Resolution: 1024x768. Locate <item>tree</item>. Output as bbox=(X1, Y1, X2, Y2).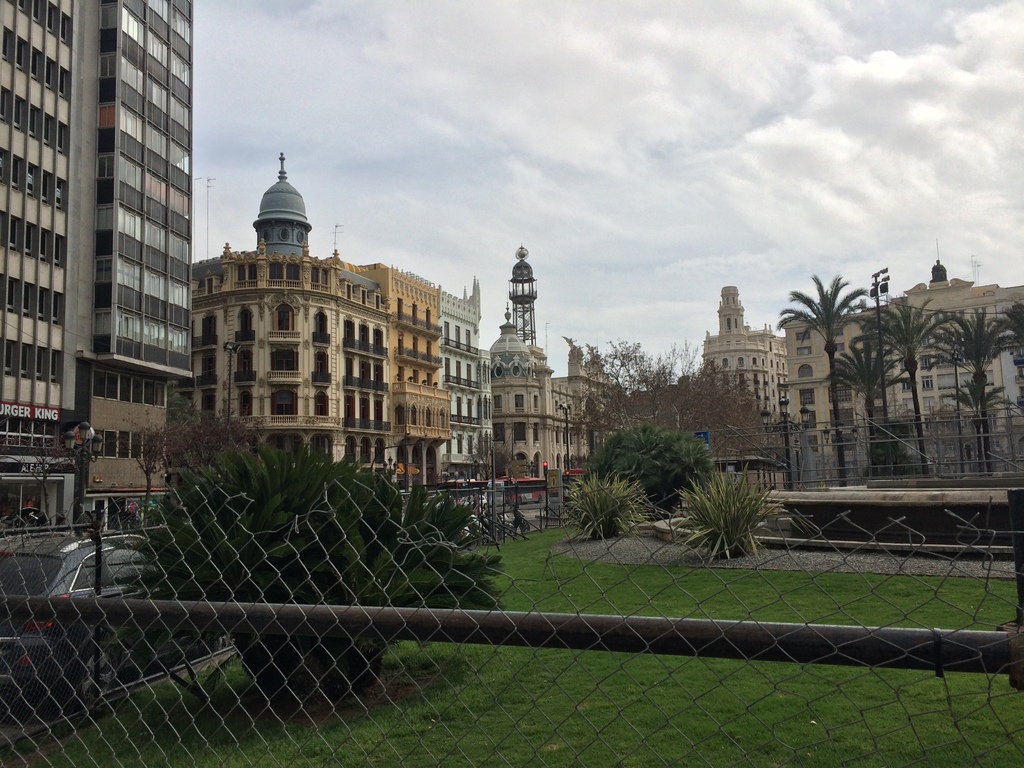
bbox=(109, 431, 516, 707).
